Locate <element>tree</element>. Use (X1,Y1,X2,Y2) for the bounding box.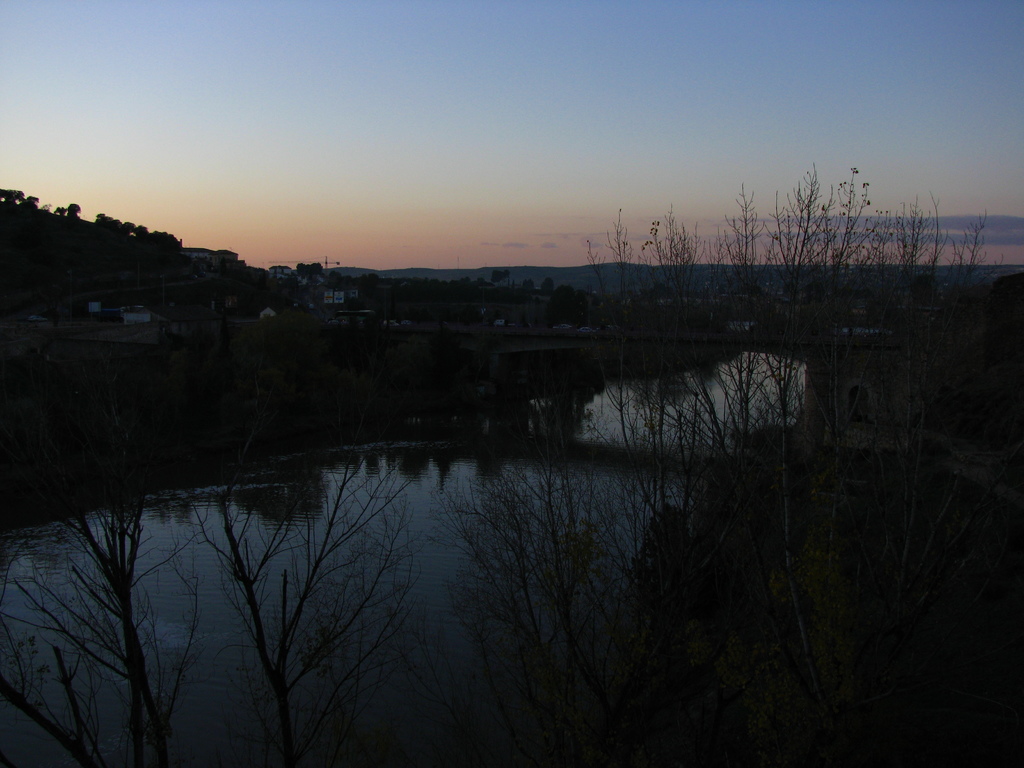
(293,259,321,281).
